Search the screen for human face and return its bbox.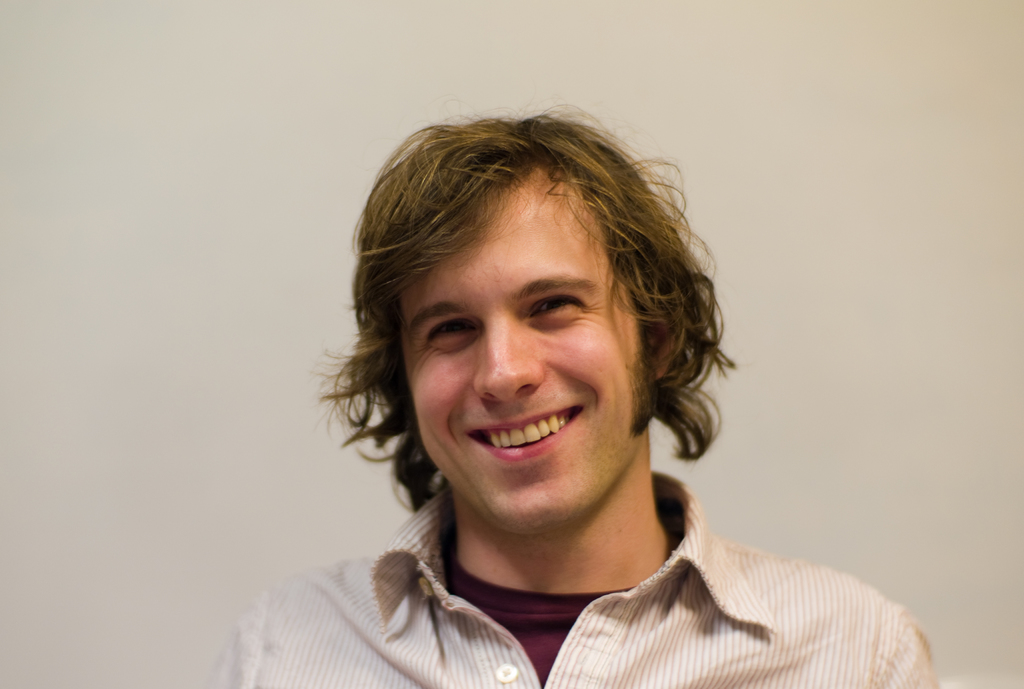
Found: [x1=415, y1=174, x2=650, y2=533].
